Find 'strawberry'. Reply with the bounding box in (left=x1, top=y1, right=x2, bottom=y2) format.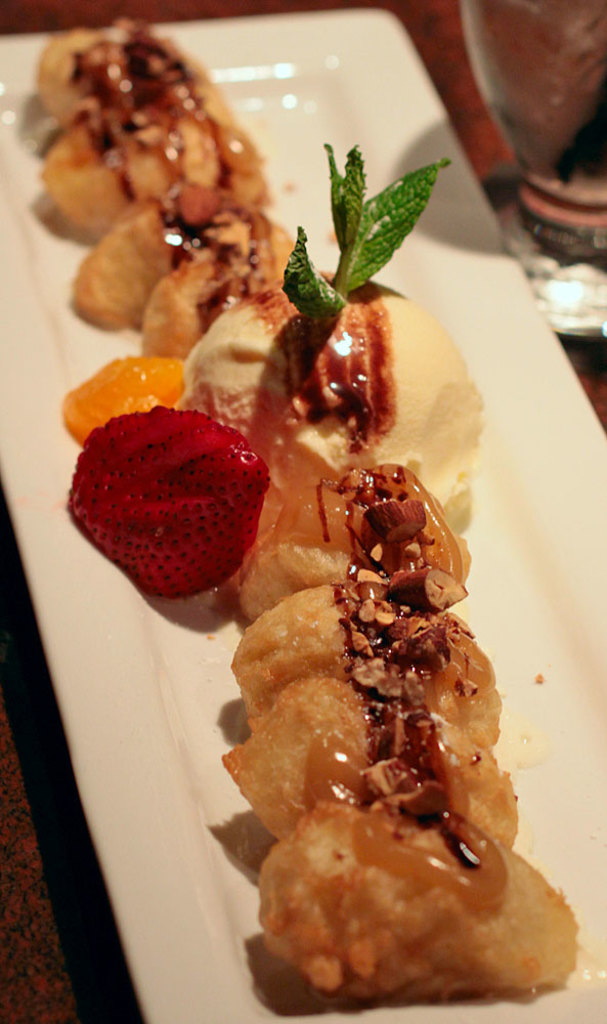
(left=63, top=392, right=274, bottom=598).
